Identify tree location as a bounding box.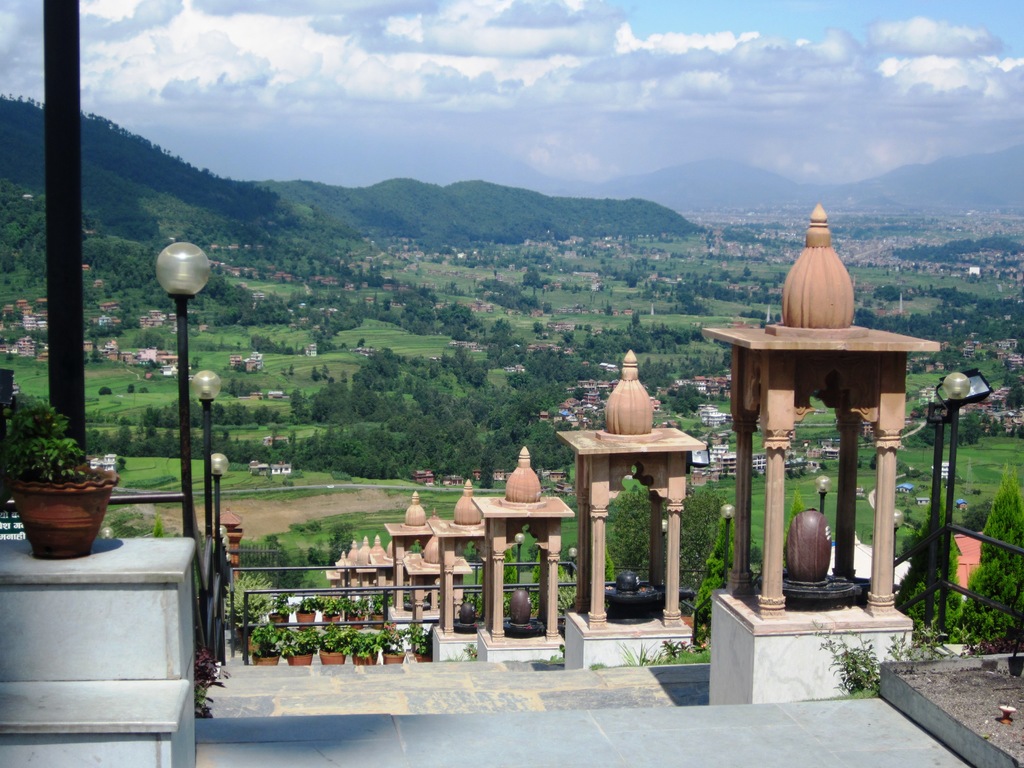
227/378/260/400.
